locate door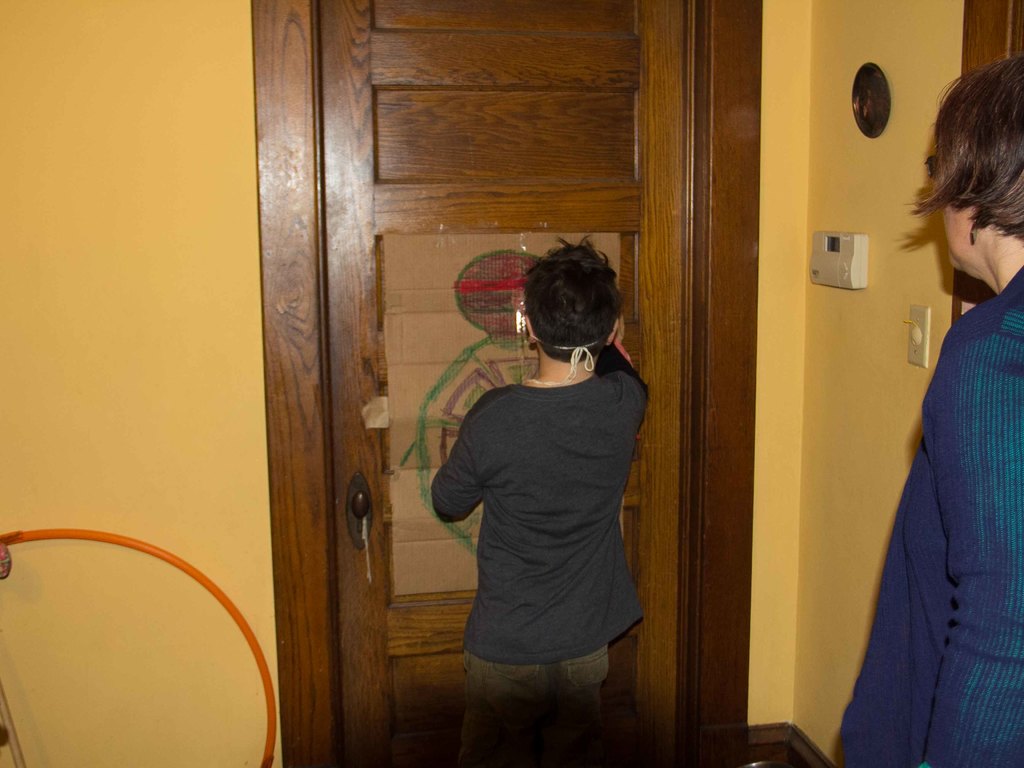
(318,0,695,763)
